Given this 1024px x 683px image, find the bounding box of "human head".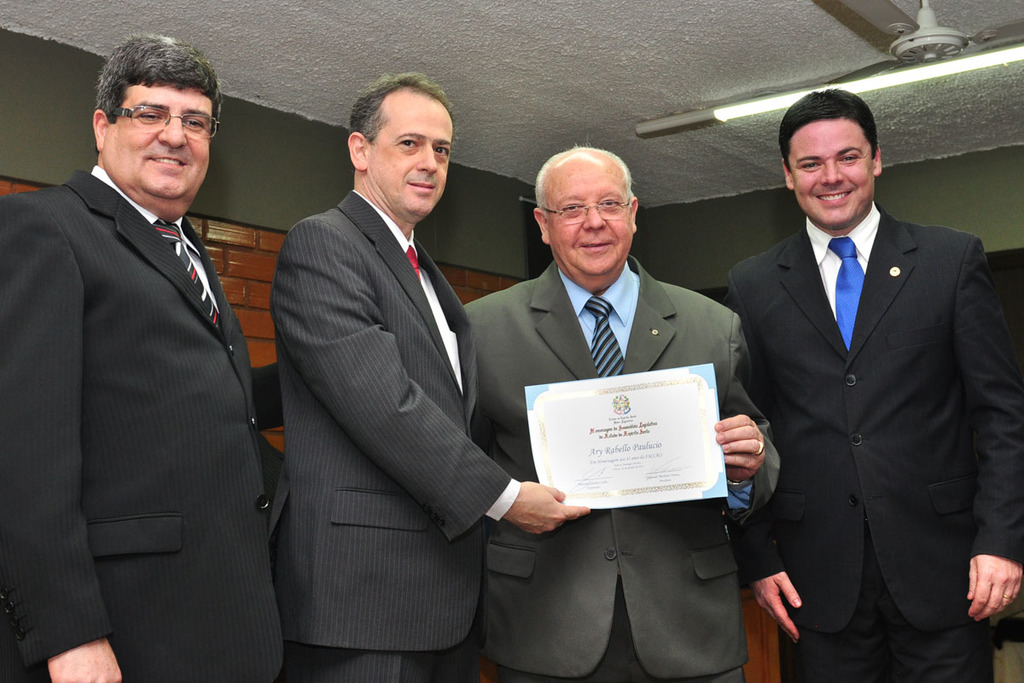
detection(92, 31, 217, 204).
